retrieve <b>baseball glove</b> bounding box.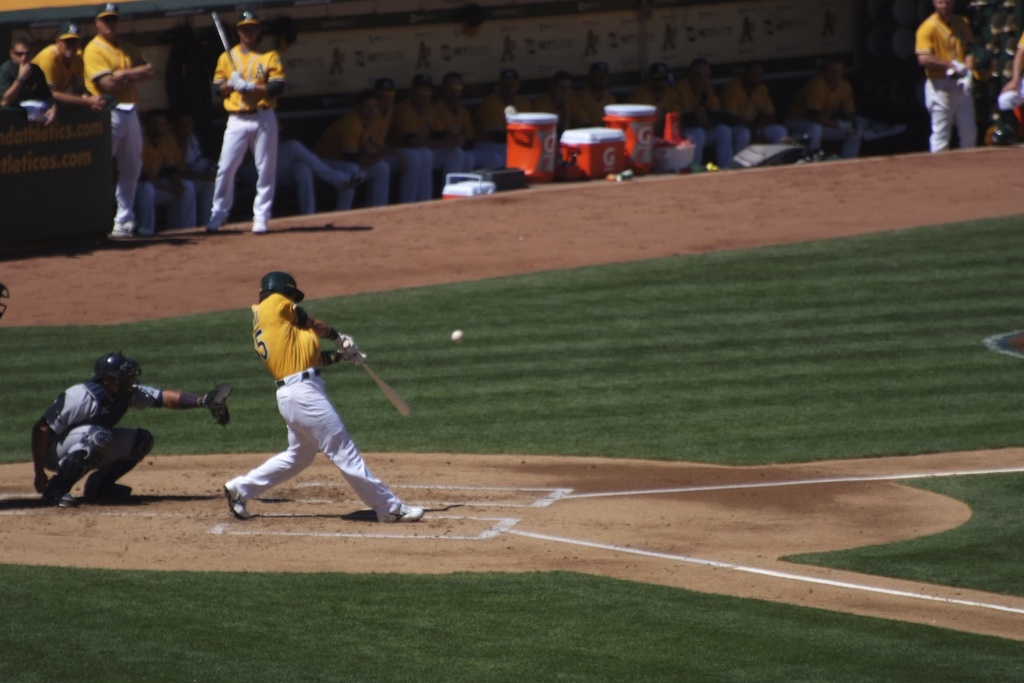
Bounding box: box=[344, 349, 358, 360].
